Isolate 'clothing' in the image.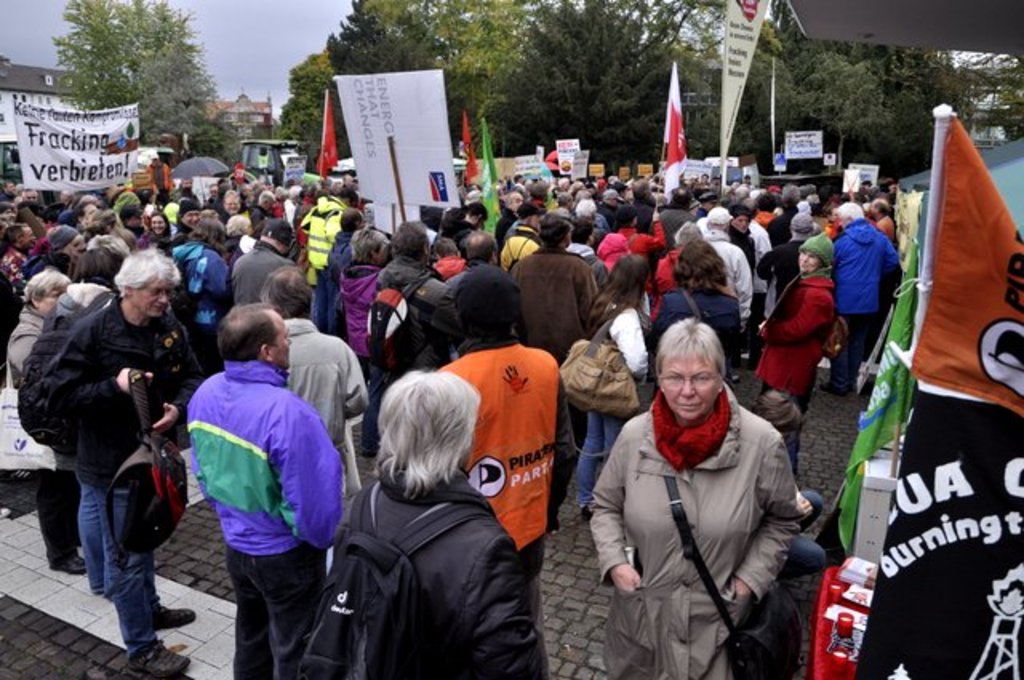
Isolated region: left=291, top=200, right=352, bottom=314.
